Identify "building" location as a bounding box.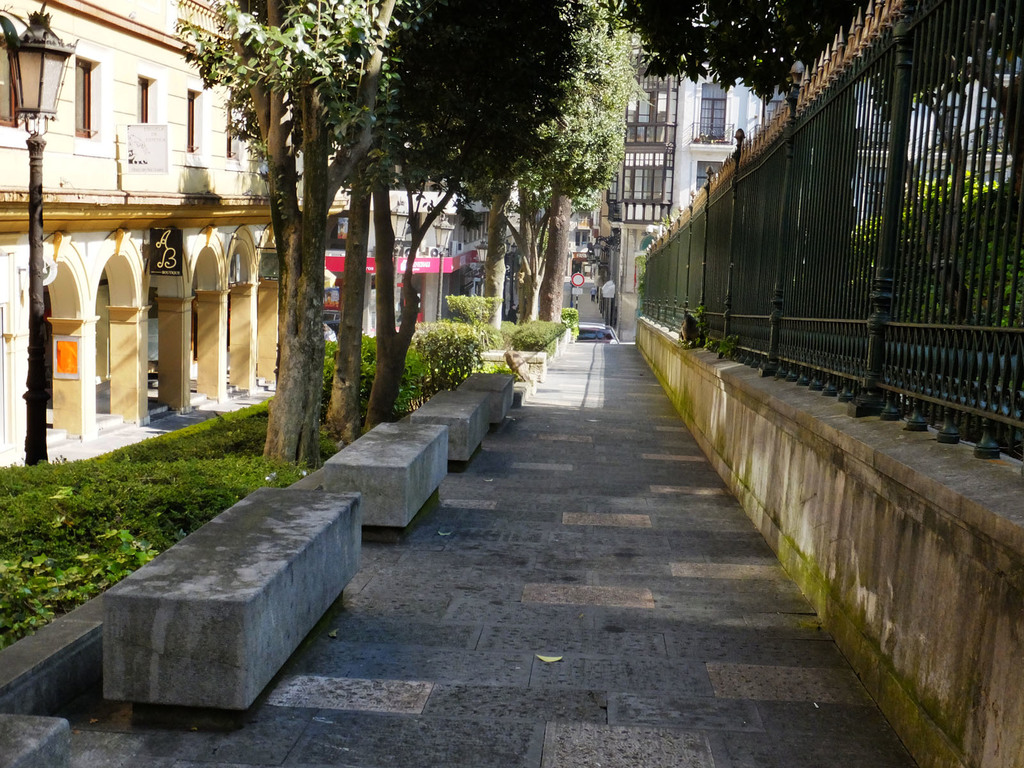
rect(0, 0, 353, 446).
